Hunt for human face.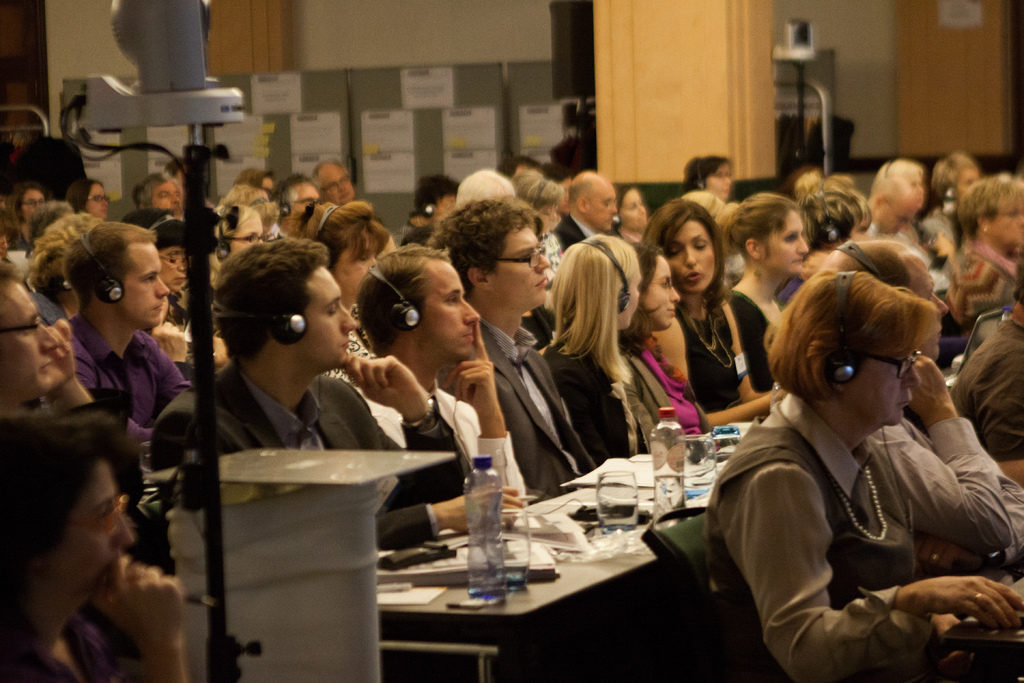
Hunted down at <region>157, 243, 183, 290</region>.
